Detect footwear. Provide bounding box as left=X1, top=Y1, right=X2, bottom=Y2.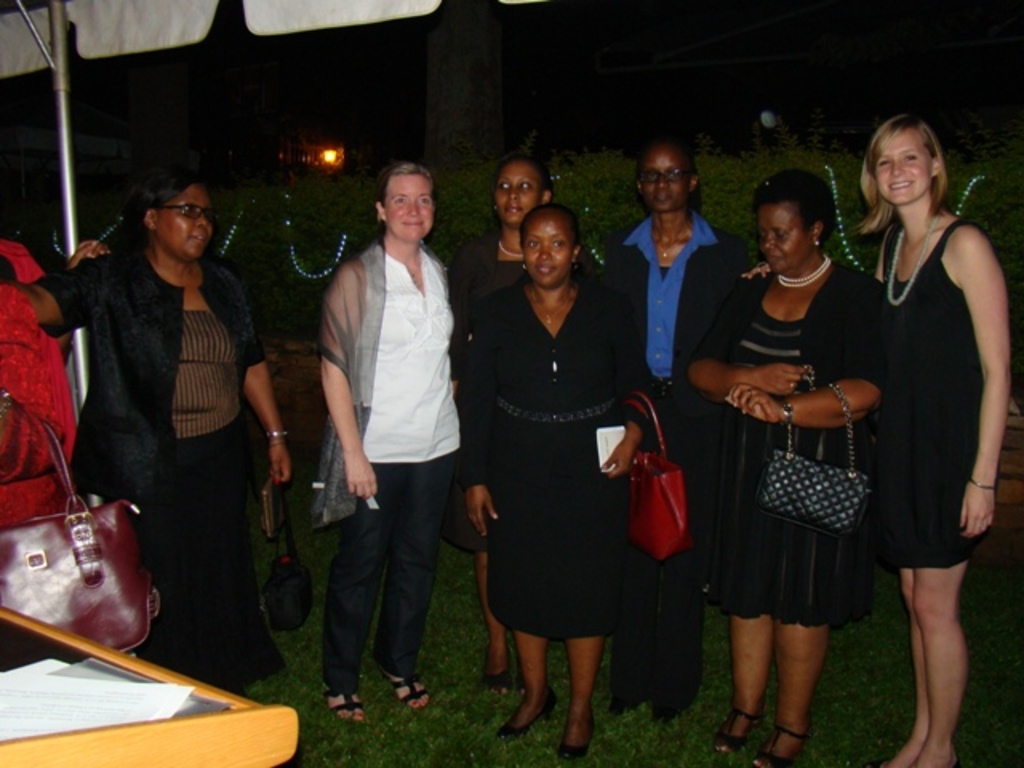
left=326, top=686, right=370, bottom=728.
